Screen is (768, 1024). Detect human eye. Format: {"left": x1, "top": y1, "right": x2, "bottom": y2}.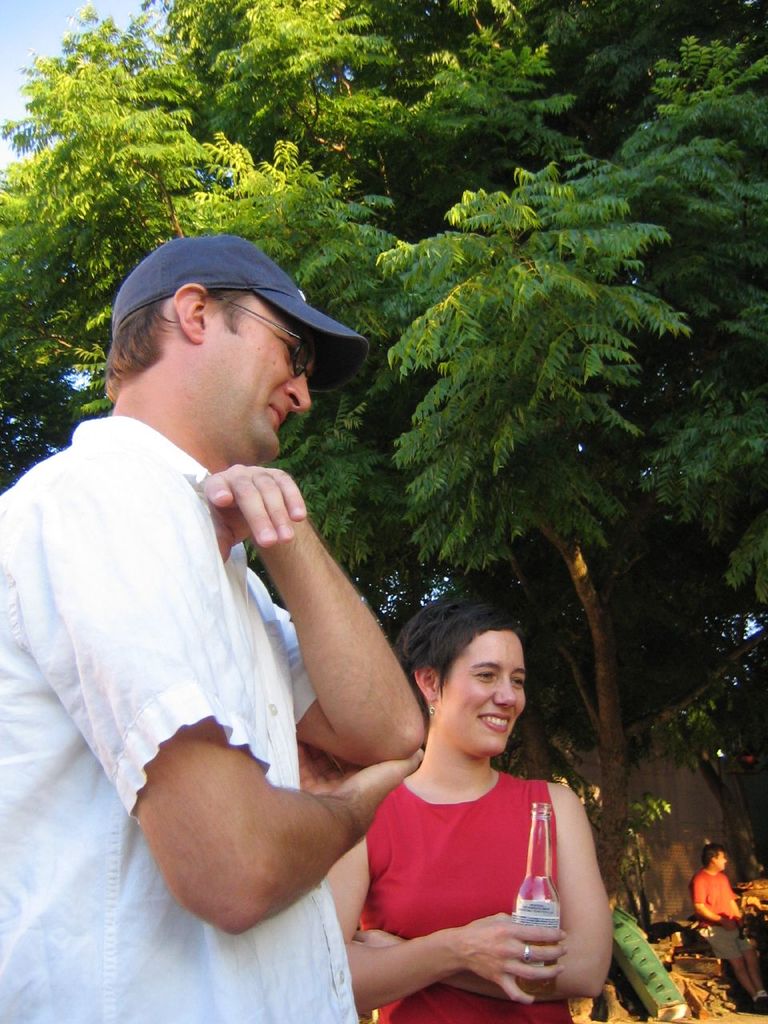
{"left": 508, "top": 668, "right": 526, "bottom": 693}.
